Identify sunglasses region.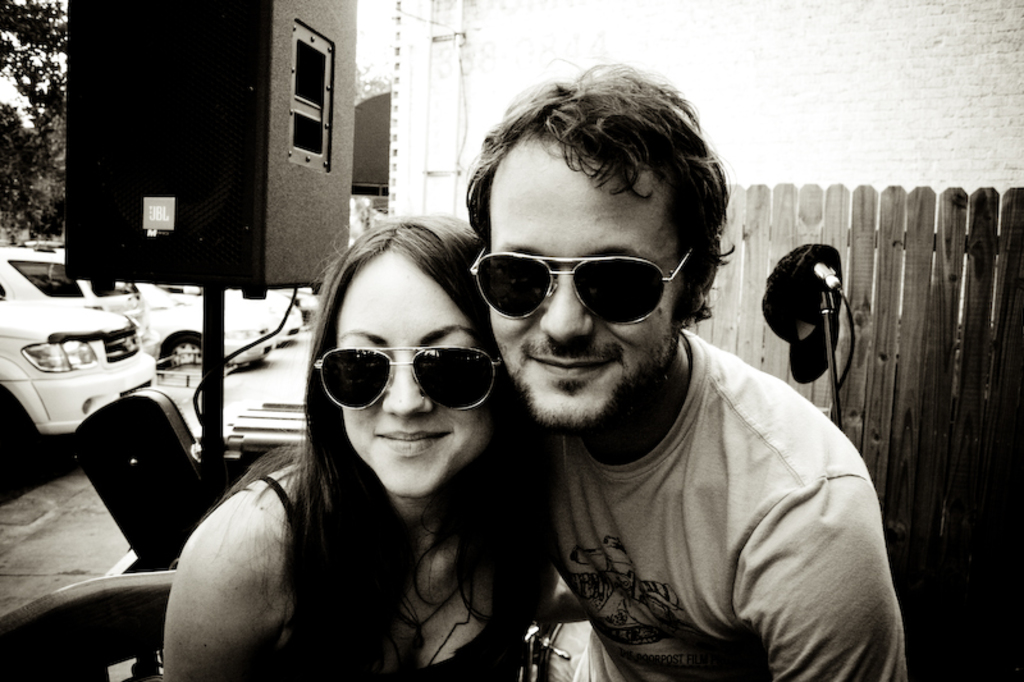
Region: bbox=(310, 344, 499, 409).
